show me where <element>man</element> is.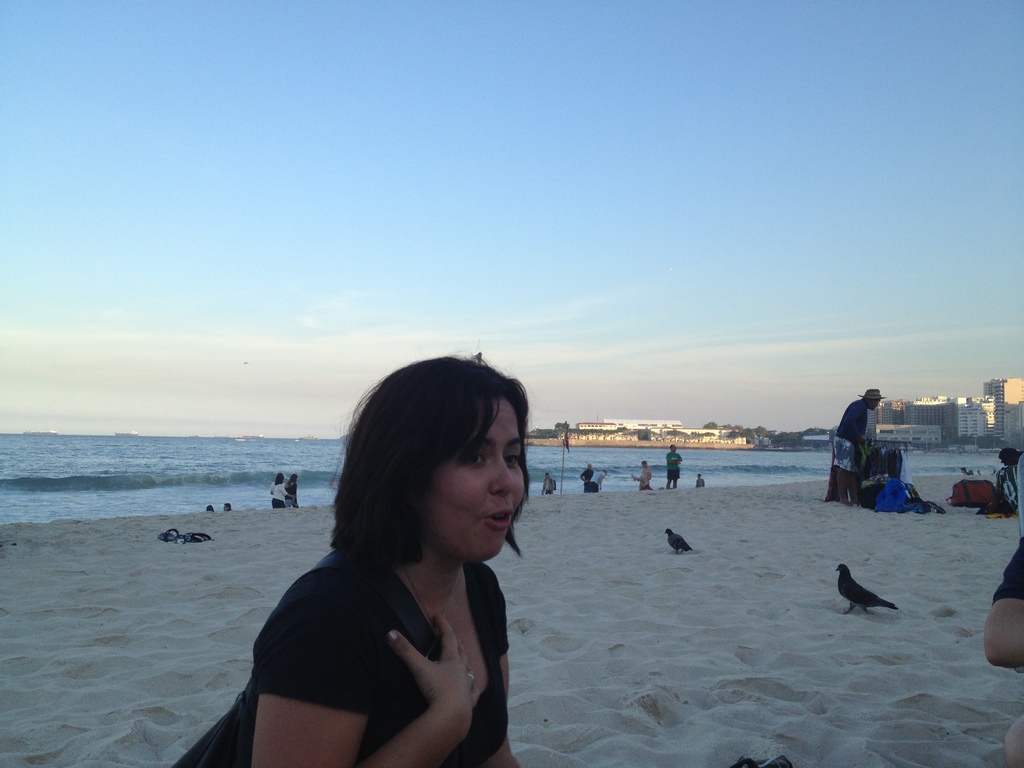
<element>man</element> is at BBox(577, 465, 596, 493).
